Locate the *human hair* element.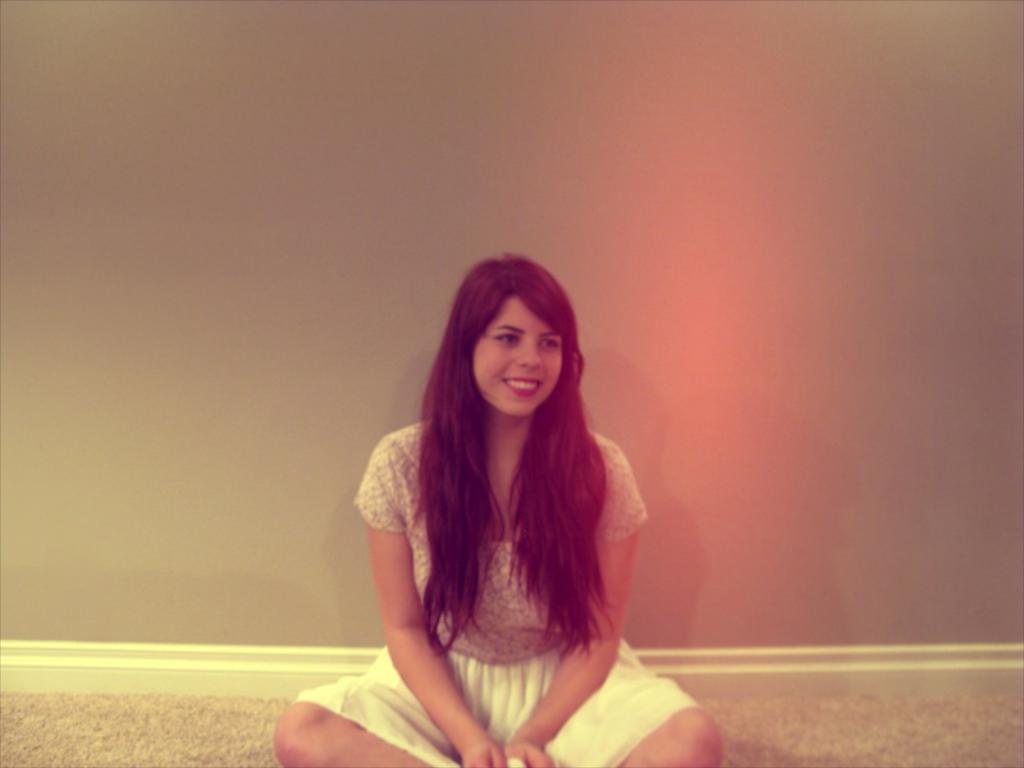
Element bbox: {"x1": 408, "y1": 252, "x2": 613, "y2": 657}.
